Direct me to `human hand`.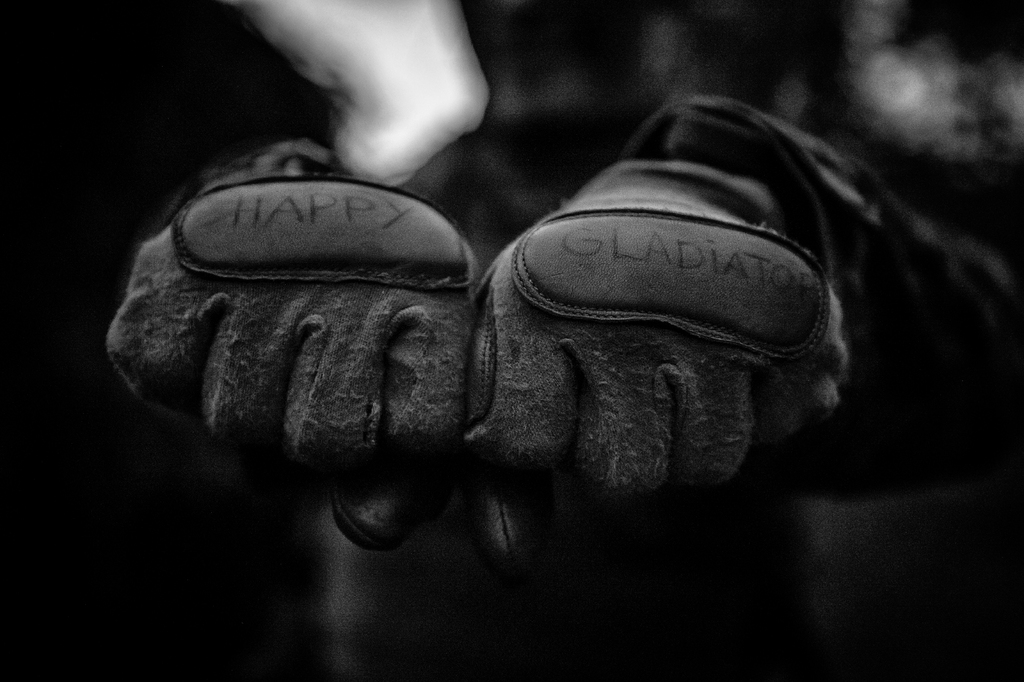
Direction: (x1=464, y1=162, x2=854, y2=585).
